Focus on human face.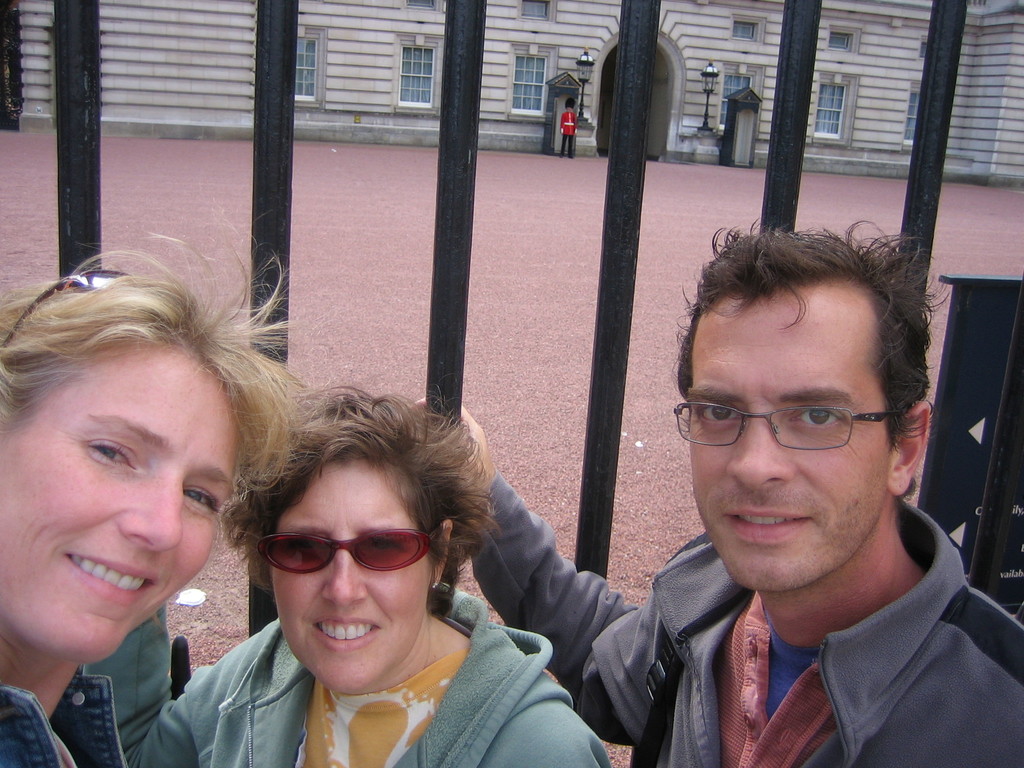
Focused at Rect(689, 281, 893, 588).
